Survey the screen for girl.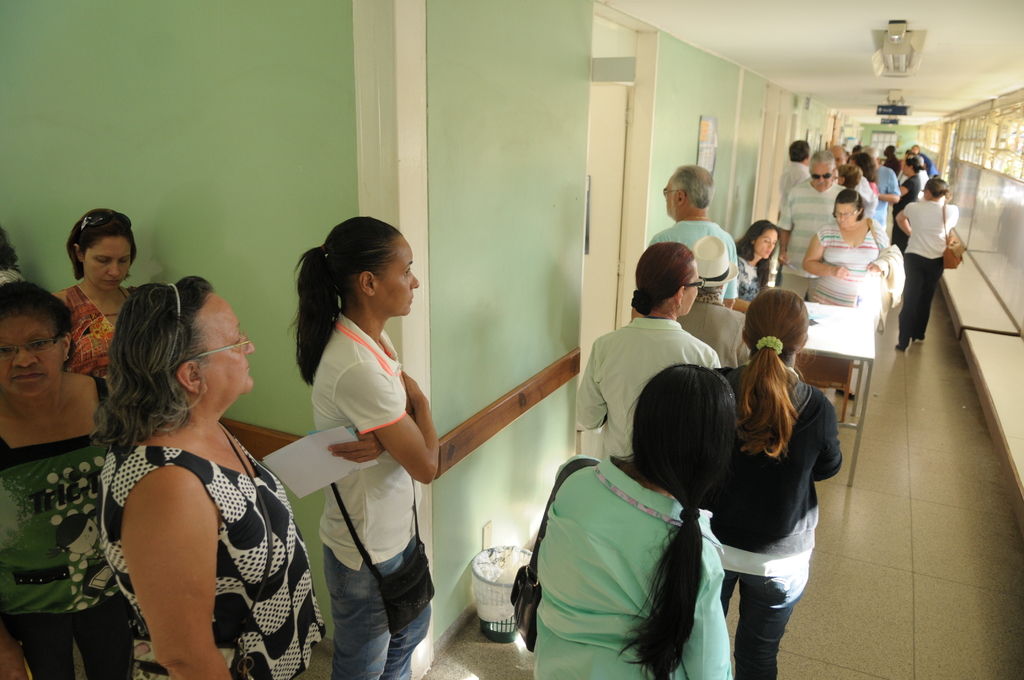
Survey found: region(298, 216, 440, 679).
